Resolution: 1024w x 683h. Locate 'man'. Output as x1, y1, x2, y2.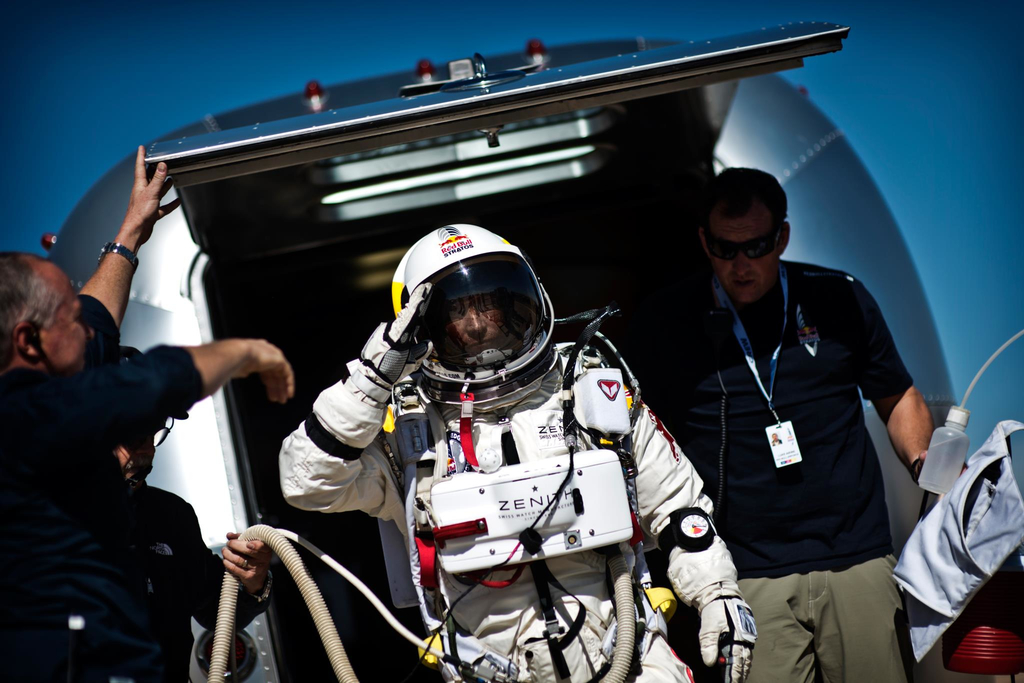
0, 140, 298, 682.
